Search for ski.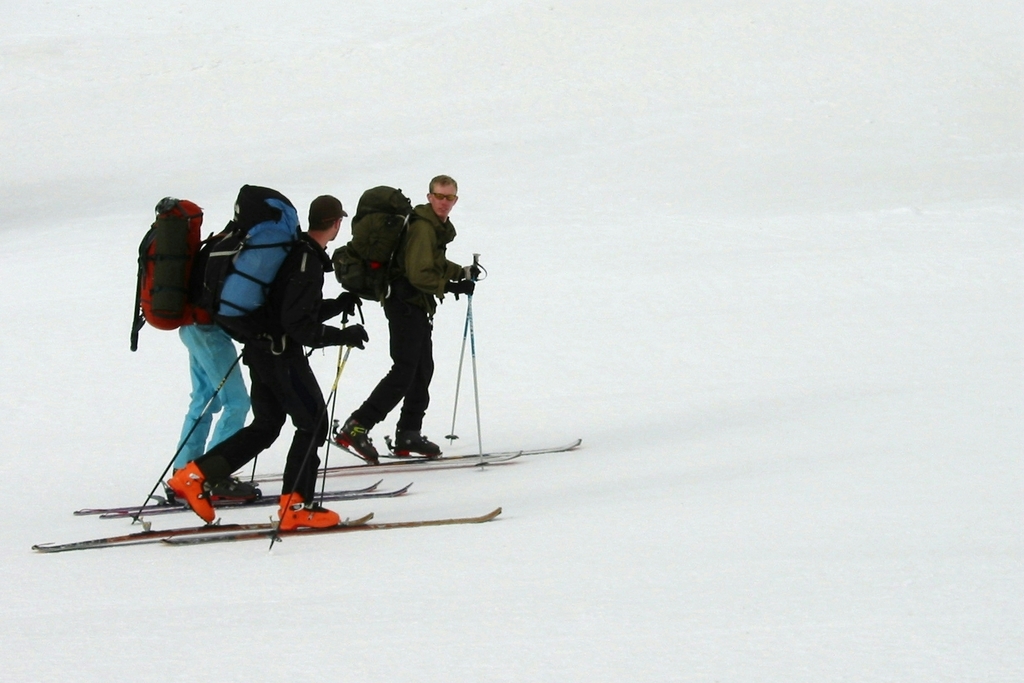
Found at region(22, 509, 370, 550).
